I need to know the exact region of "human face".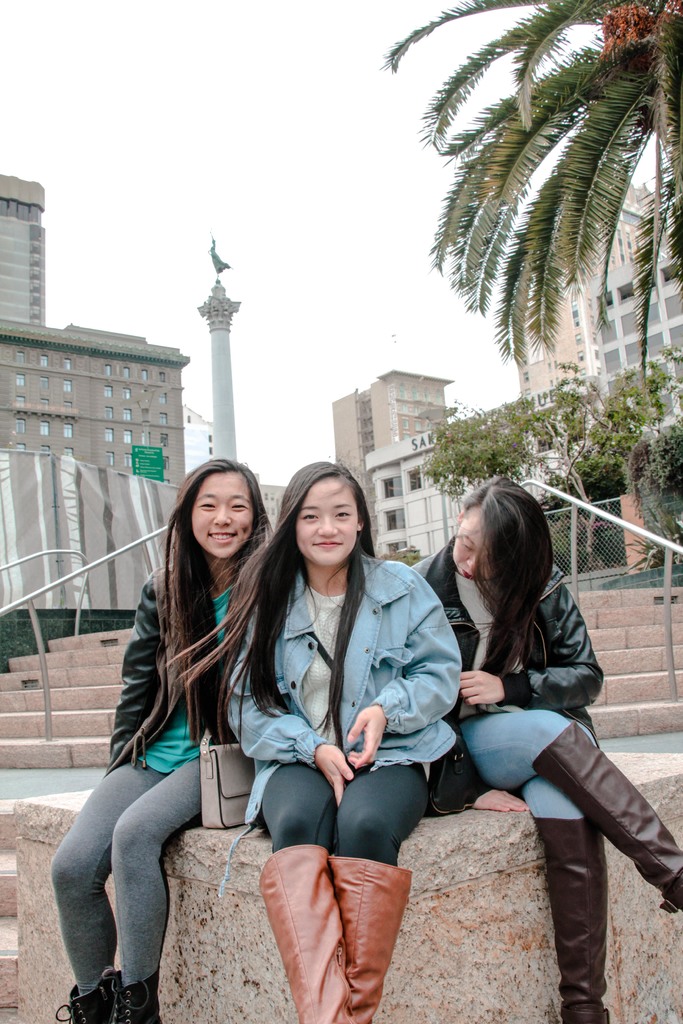
Region: box=[299, 482, 358, 564].
